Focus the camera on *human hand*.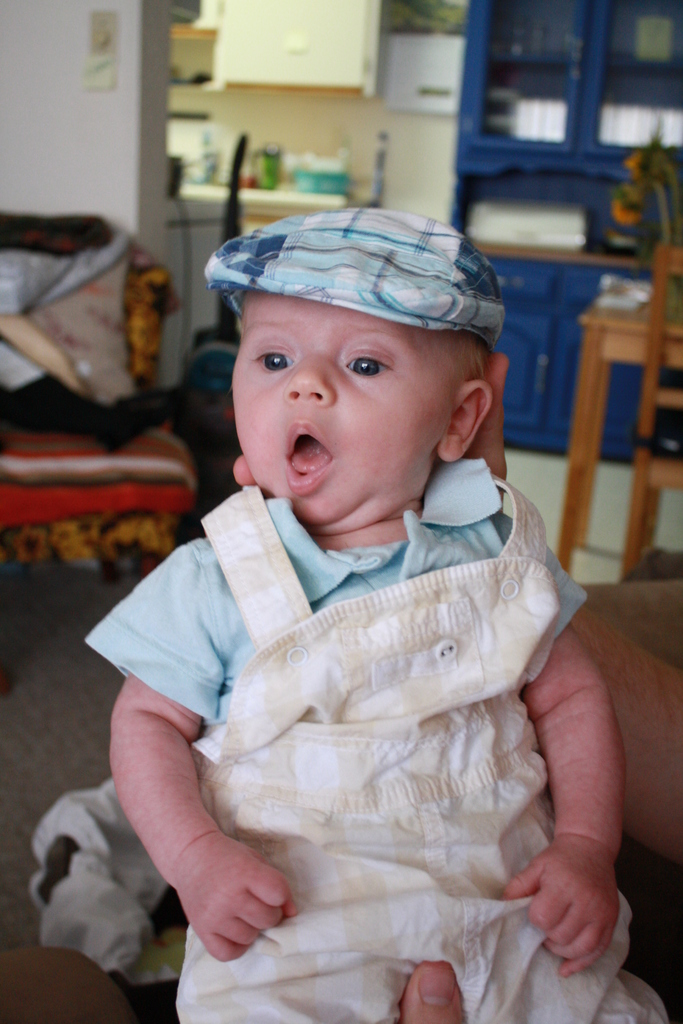
Focus region: bbox=(232, 350, 511, 504).
